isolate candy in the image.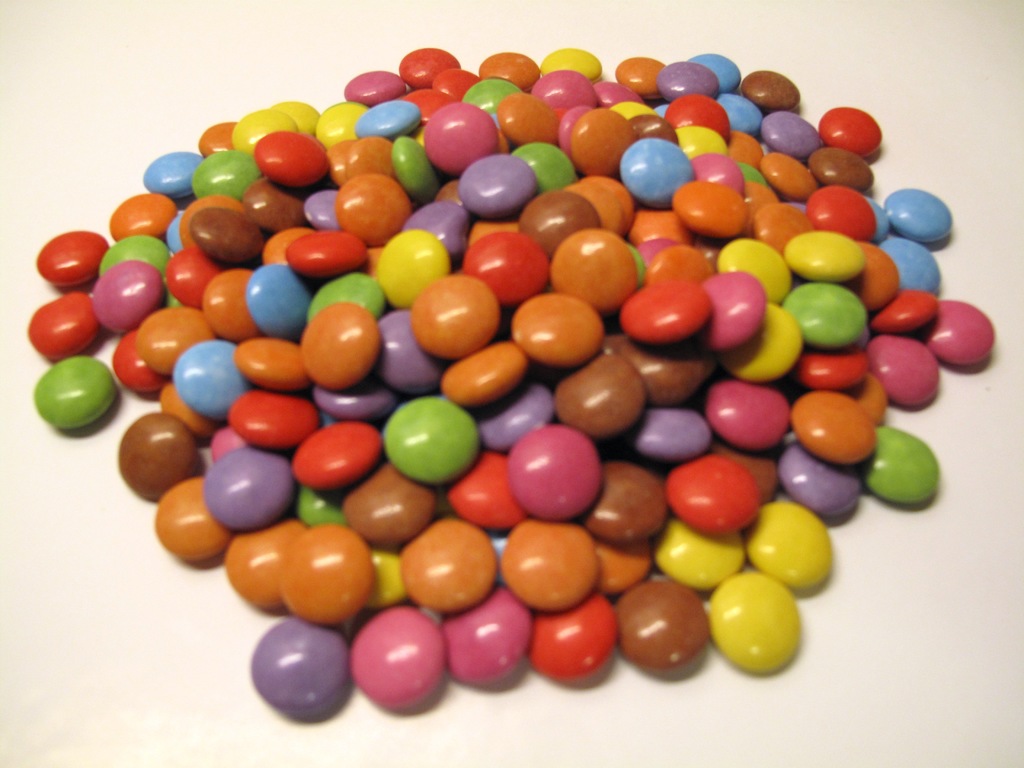
Isolated region: <box>14,52,996,720</box>.
